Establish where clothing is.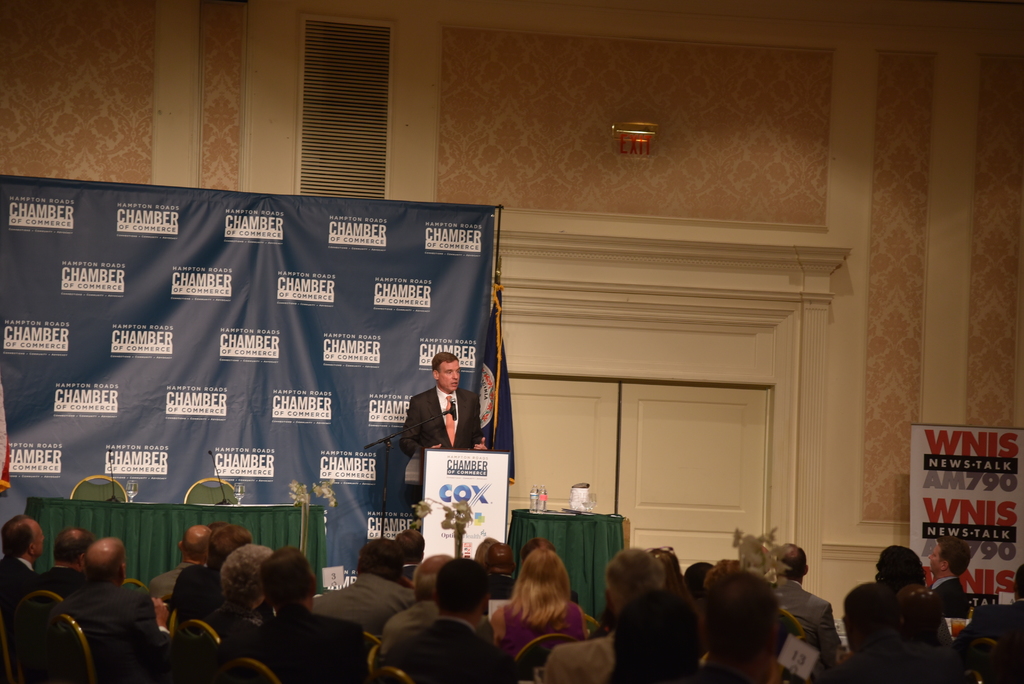
Established at BBox(156, 564, 187, 602).
